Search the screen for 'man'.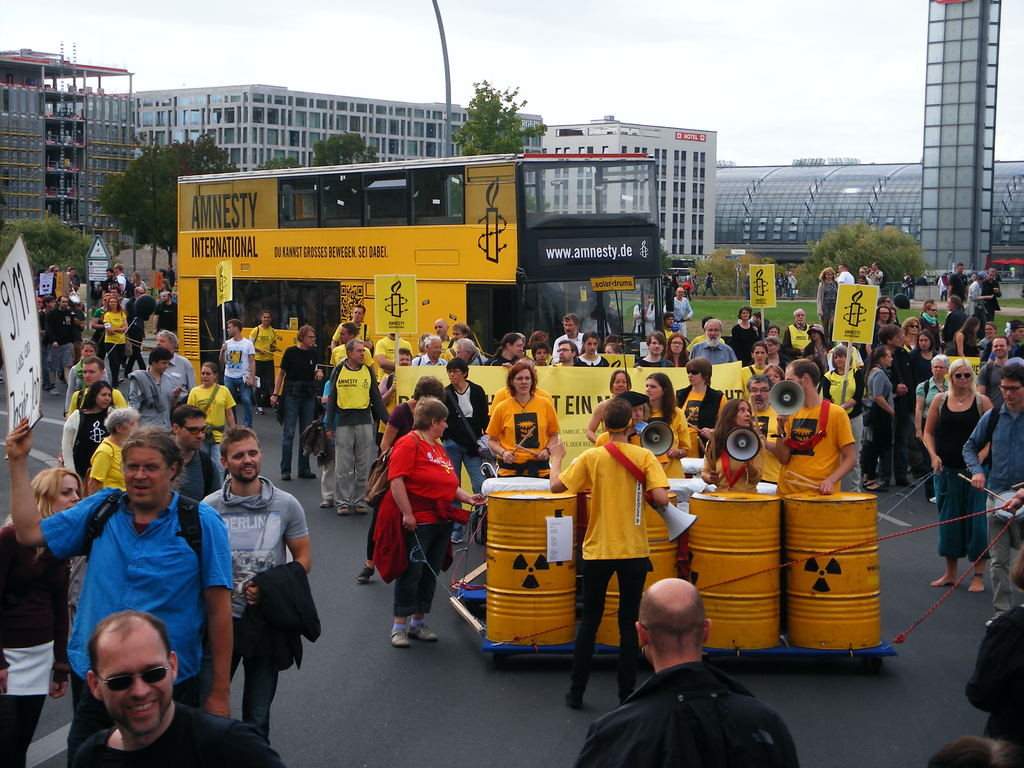
Found at BBox(190, 440, 305, 734).
